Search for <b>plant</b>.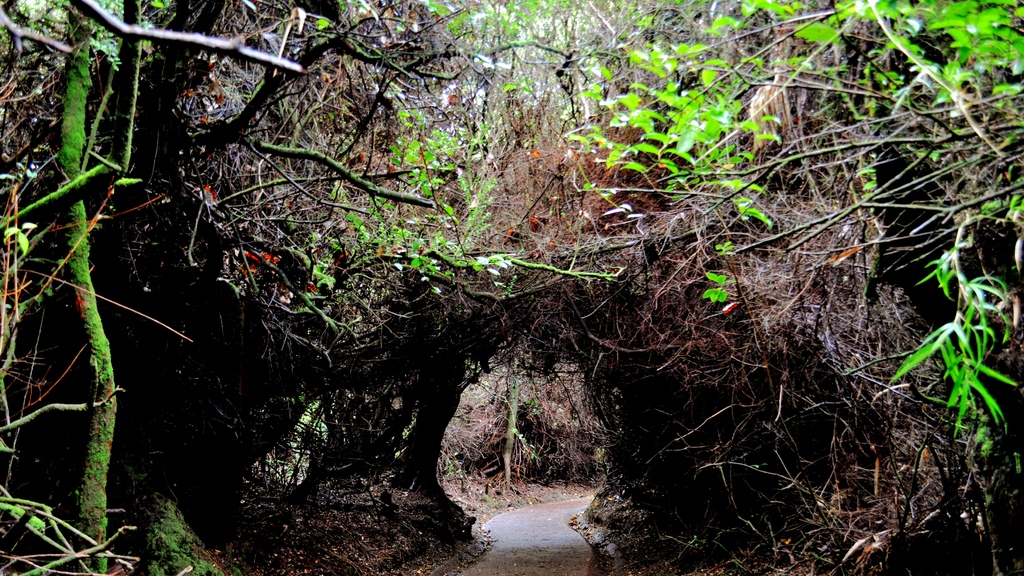
Found at box(497, 76, 534, 99).
